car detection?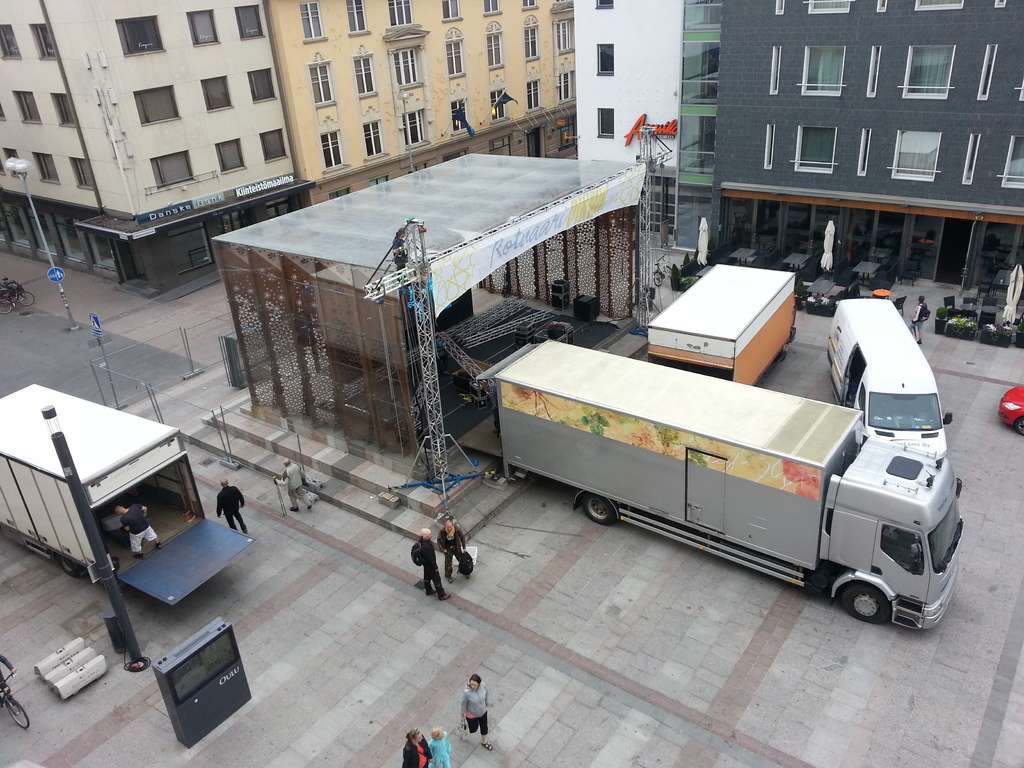
select_region(999, 387, 1023, 436)
